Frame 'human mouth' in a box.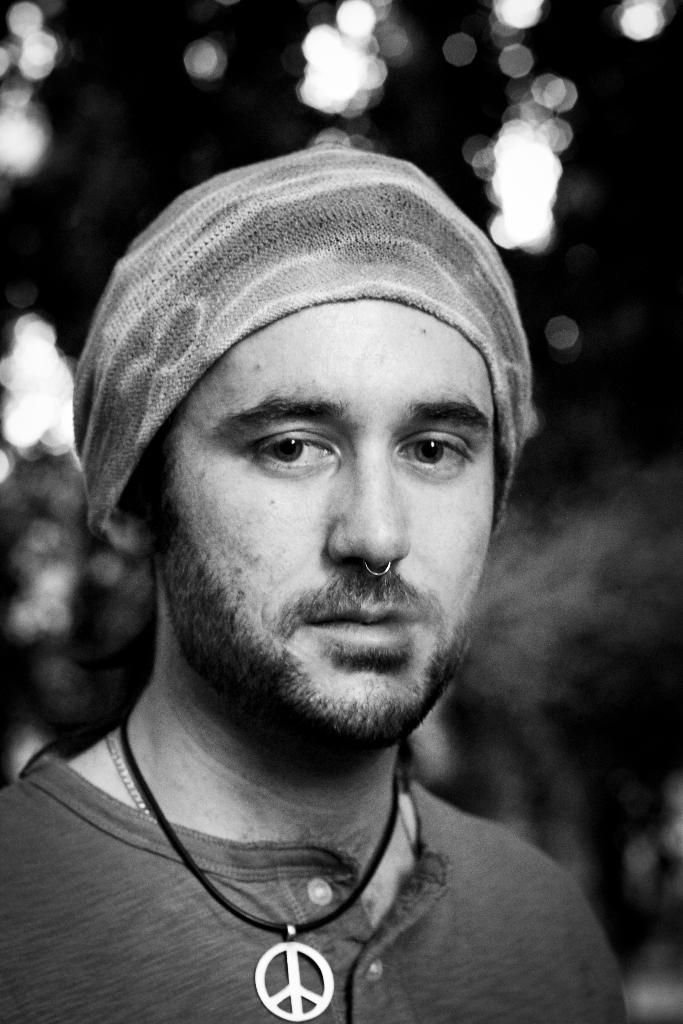
(left=304, top=605, right=423, bottom=652).
